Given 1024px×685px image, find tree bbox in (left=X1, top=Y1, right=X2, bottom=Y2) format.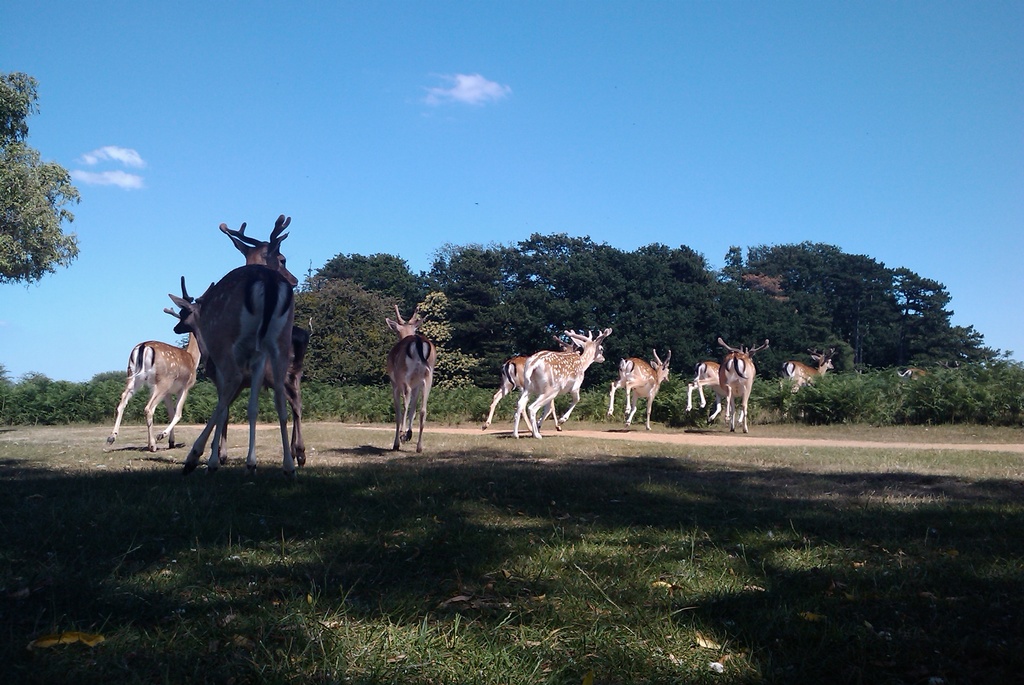
(left=306, top=244, right=427, bottom=326).
